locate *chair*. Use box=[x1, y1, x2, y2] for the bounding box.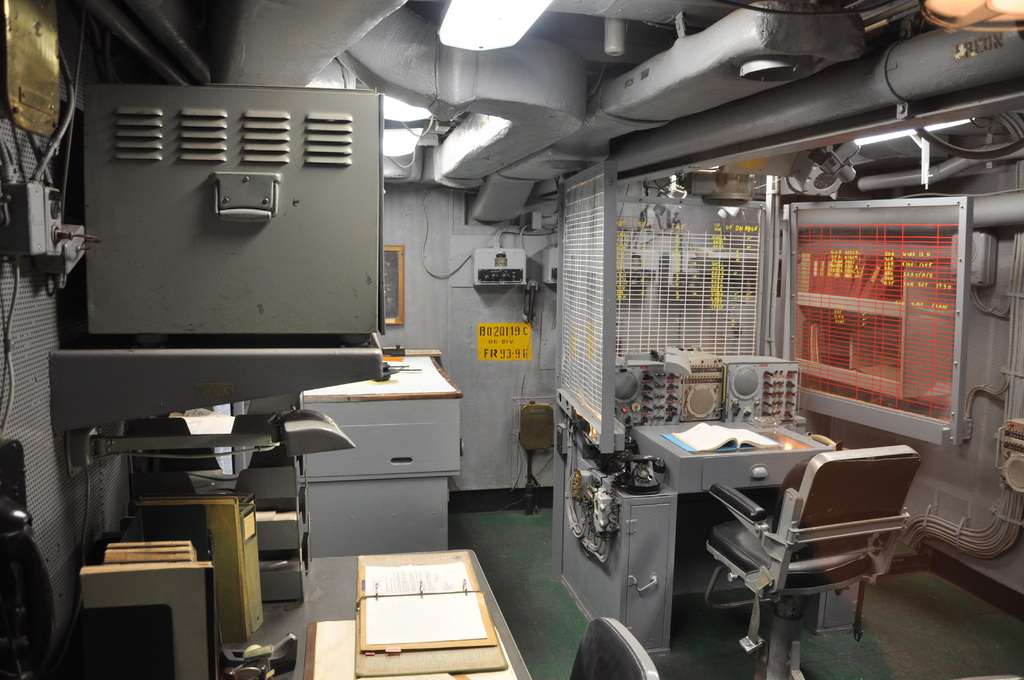
box=[568, 614, 659, 679].
